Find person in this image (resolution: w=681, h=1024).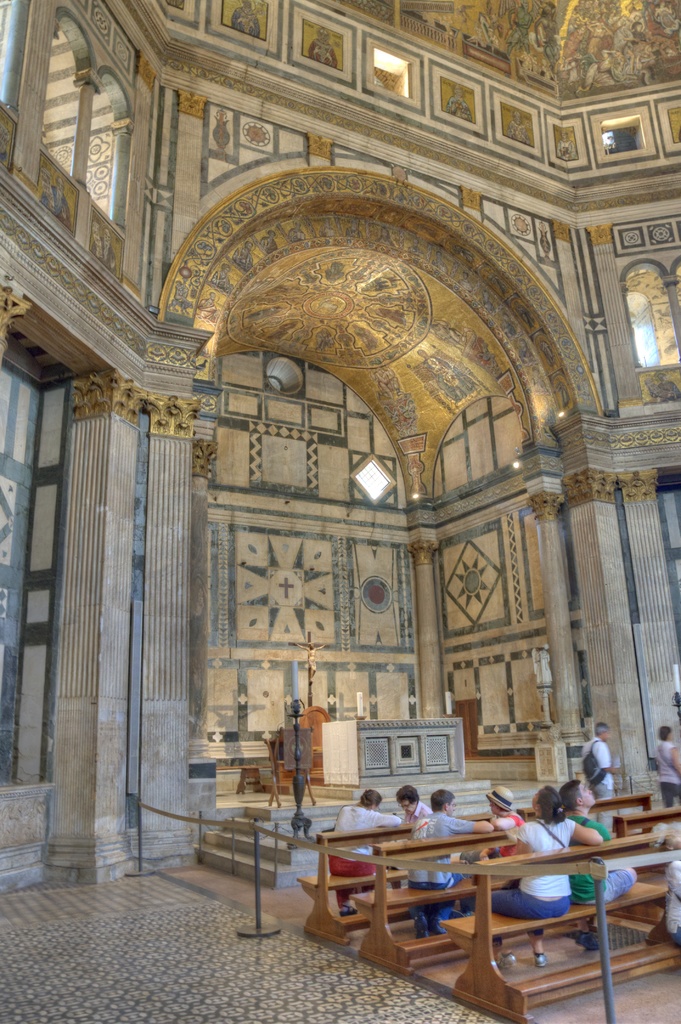
bbox=(654, 727, 680, 803).
